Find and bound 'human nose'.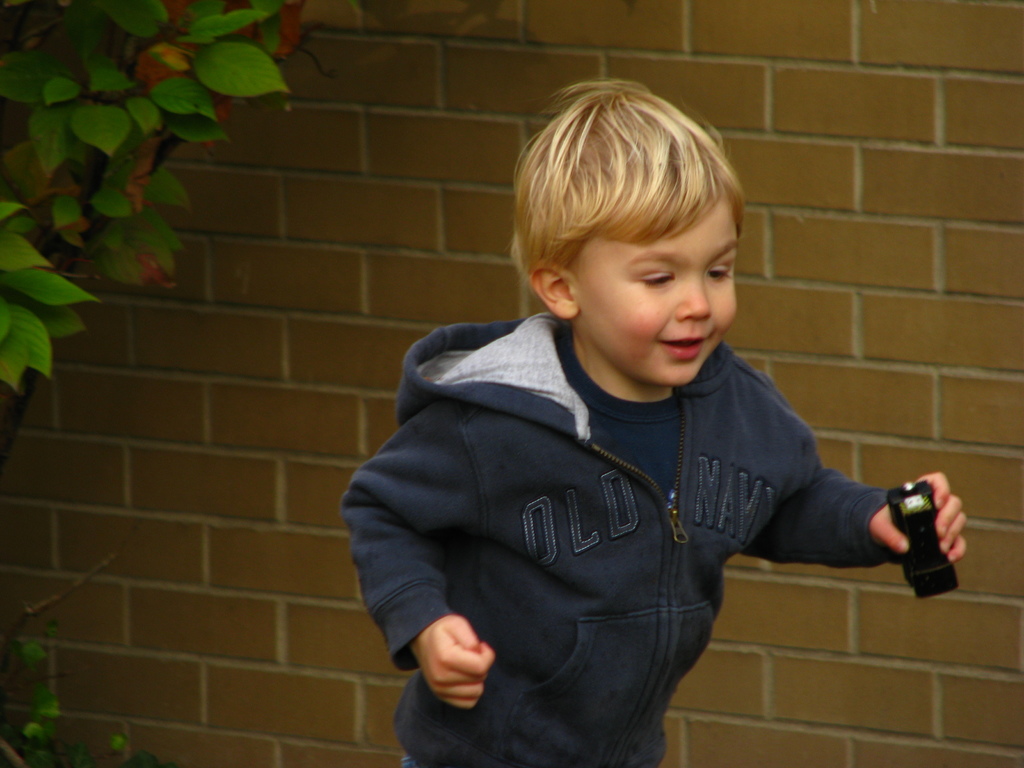
Bound: [678,273,715,323].
